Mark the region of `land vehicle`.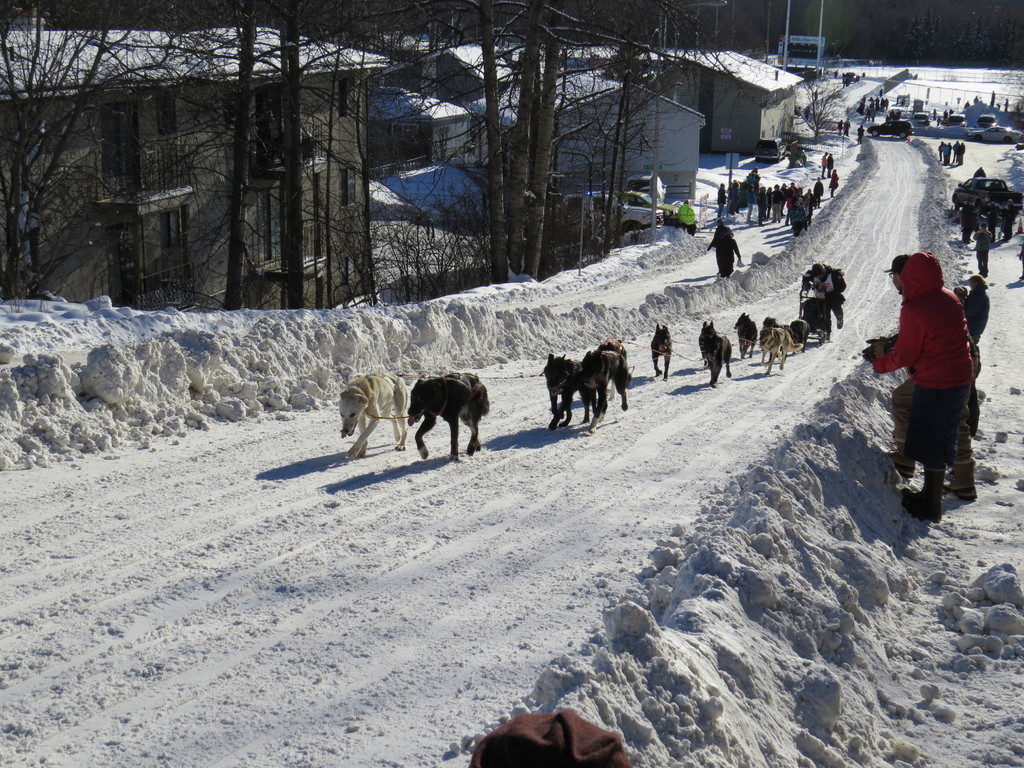
Region: region(954, 173, 1023, 218).
